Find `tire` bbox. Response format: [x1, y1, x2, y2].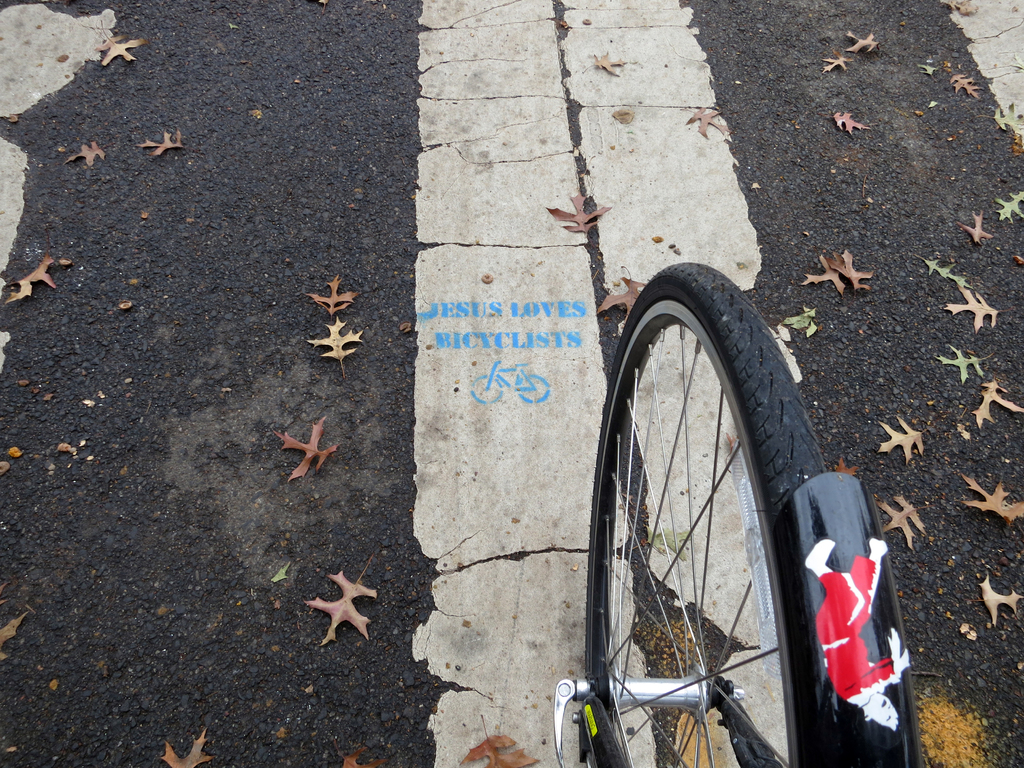
[577, 255, 839, 762].
